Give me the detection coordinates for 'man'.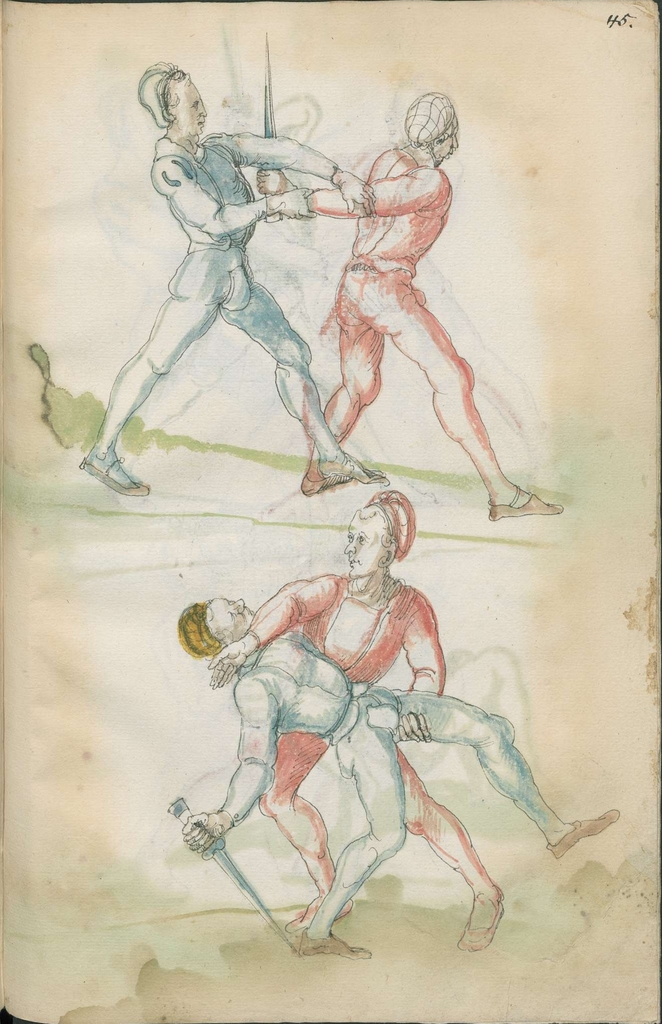
box(181, 598, 622, 958).
